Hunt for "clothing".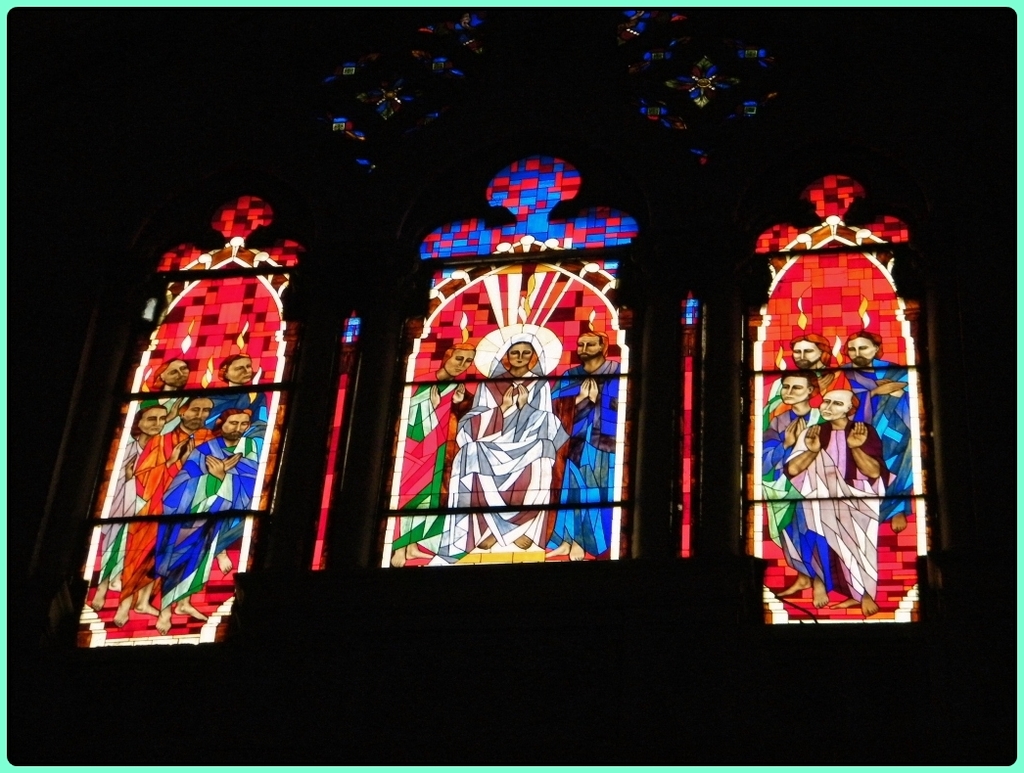
Hunted down at [left=779, top=427, right=893, bottom=604].
